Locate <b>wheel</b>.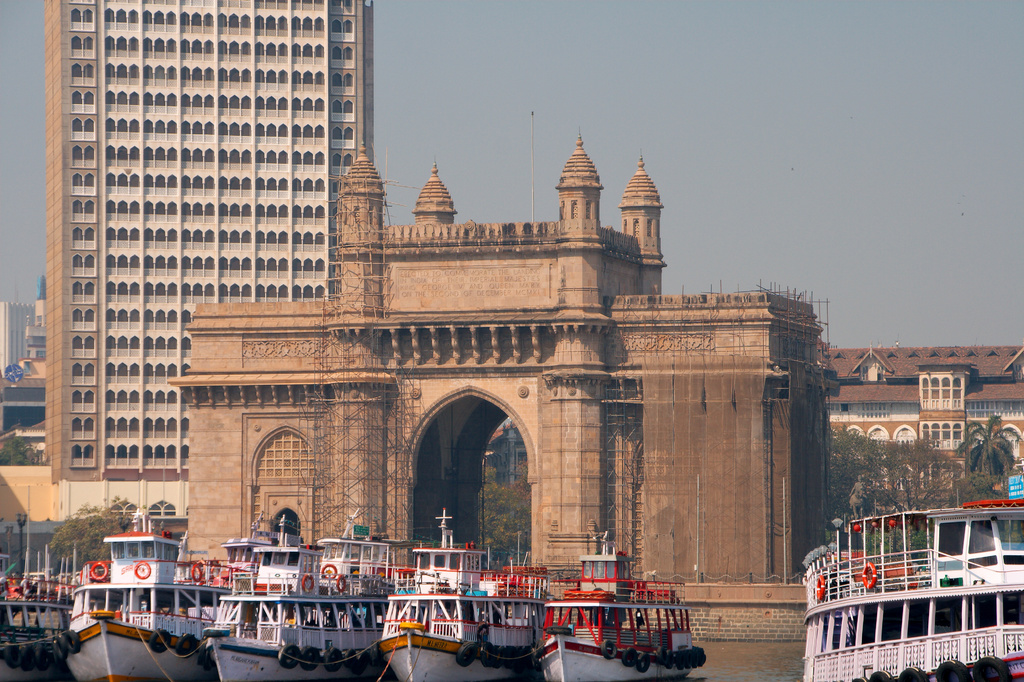
Bounding box: locate(4, 644, 22, 668).
